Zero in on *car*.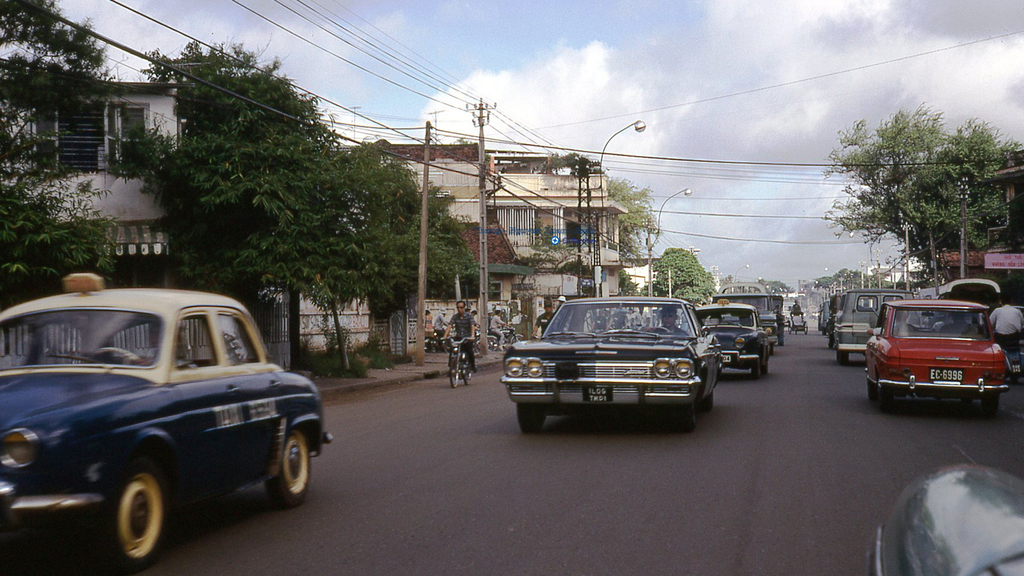
Zeroed in: crop(698, 303, 775, 381).
